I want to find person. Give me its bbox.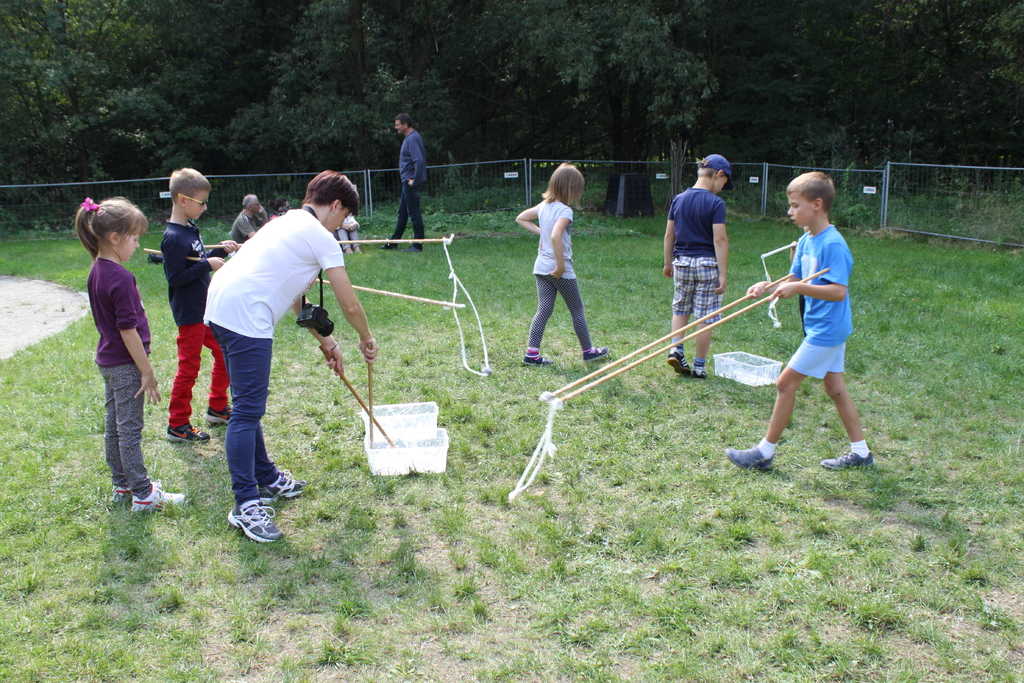
pyautogui.locateOnScreen(272, 201, 289, 220).
